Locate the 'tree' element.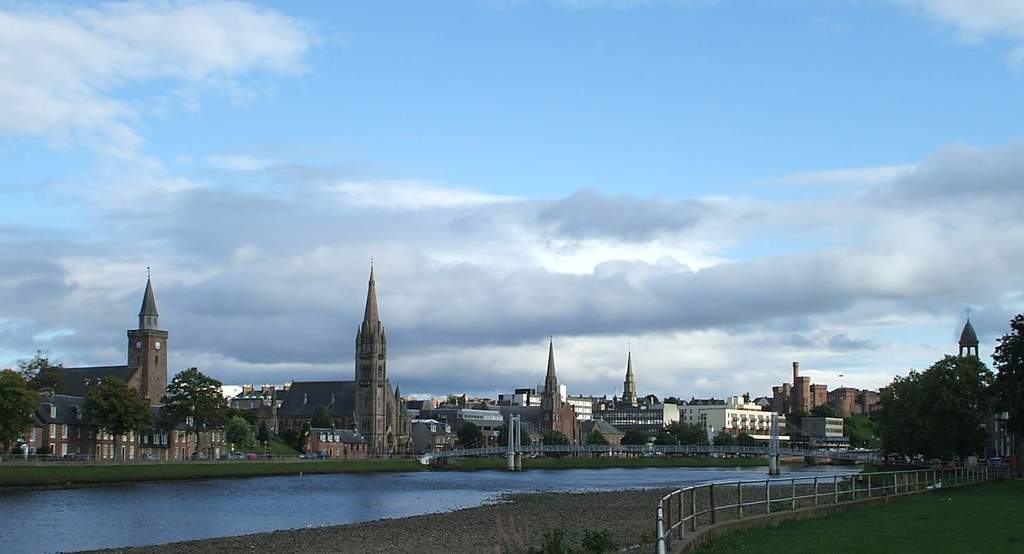
Element bbox: 459/420/483/450.
